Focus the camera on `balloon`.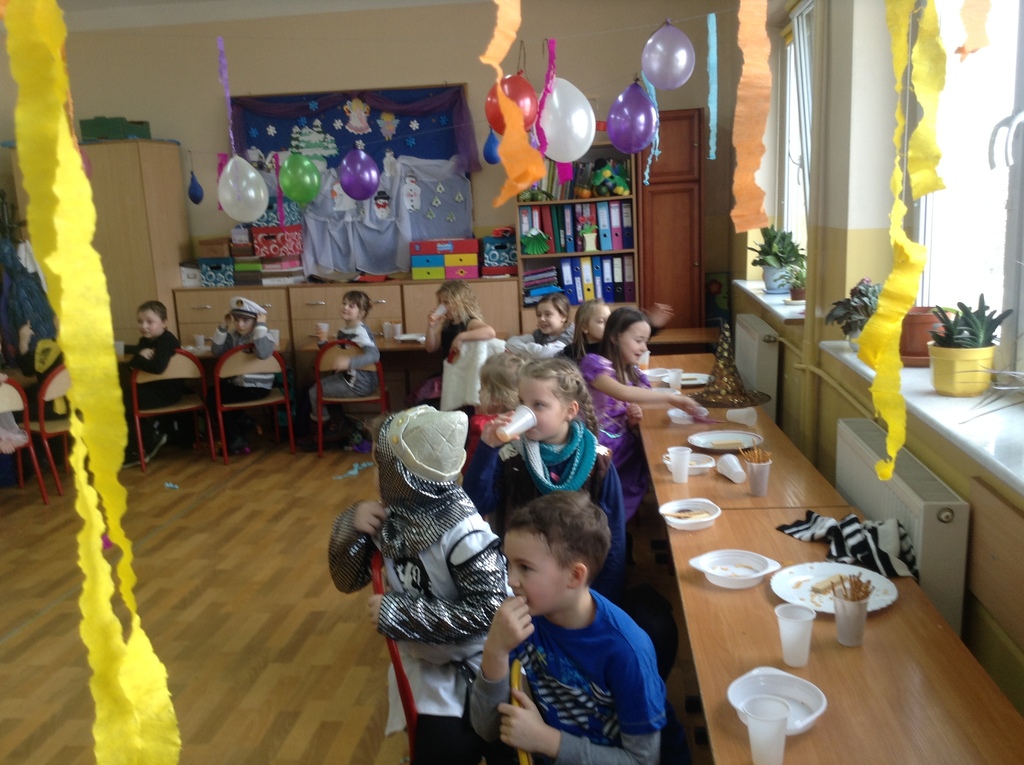
Focus region: <region>482, 70, 538, 136</region>.
